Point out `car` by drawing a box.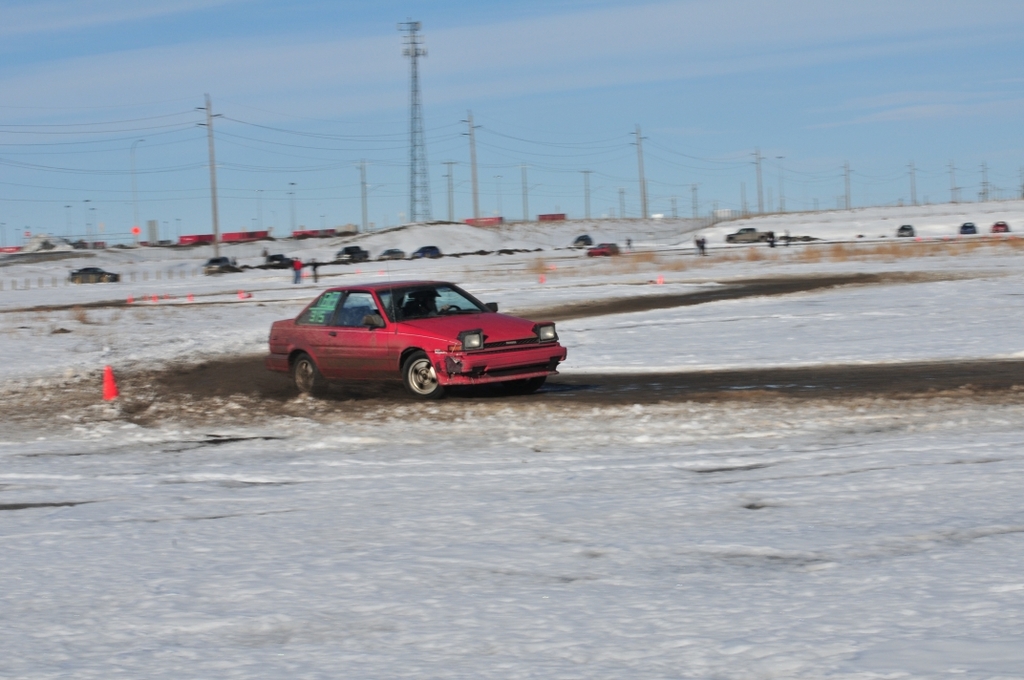
select_region(894, 223, 915, 236).
